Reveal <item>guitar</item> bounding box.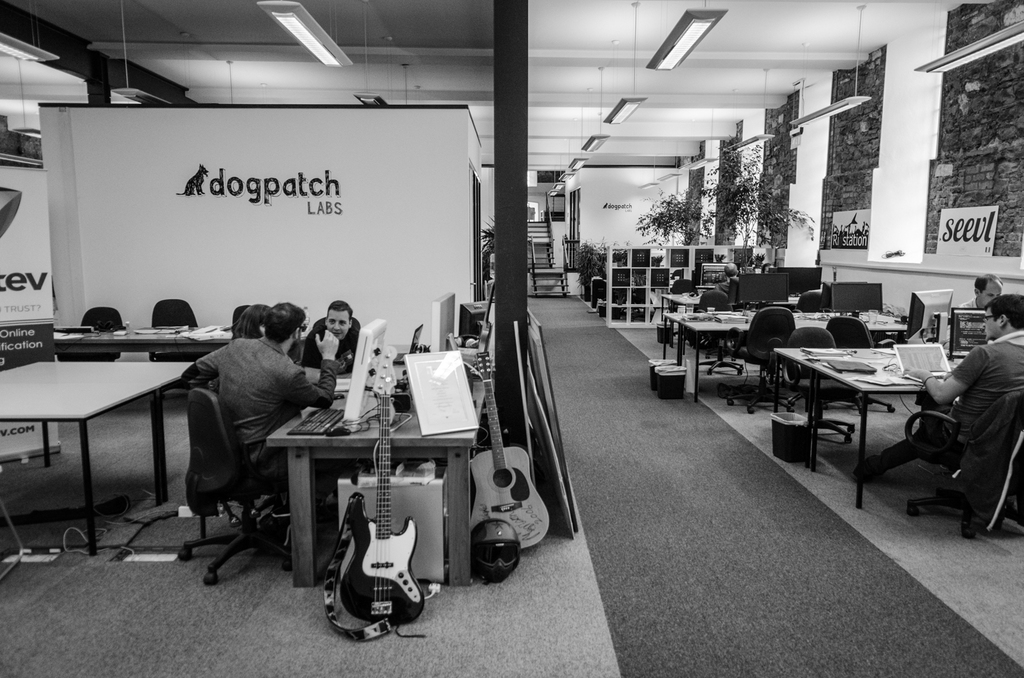
Revealed: left=332, top=525, right=417, bottom=639.
